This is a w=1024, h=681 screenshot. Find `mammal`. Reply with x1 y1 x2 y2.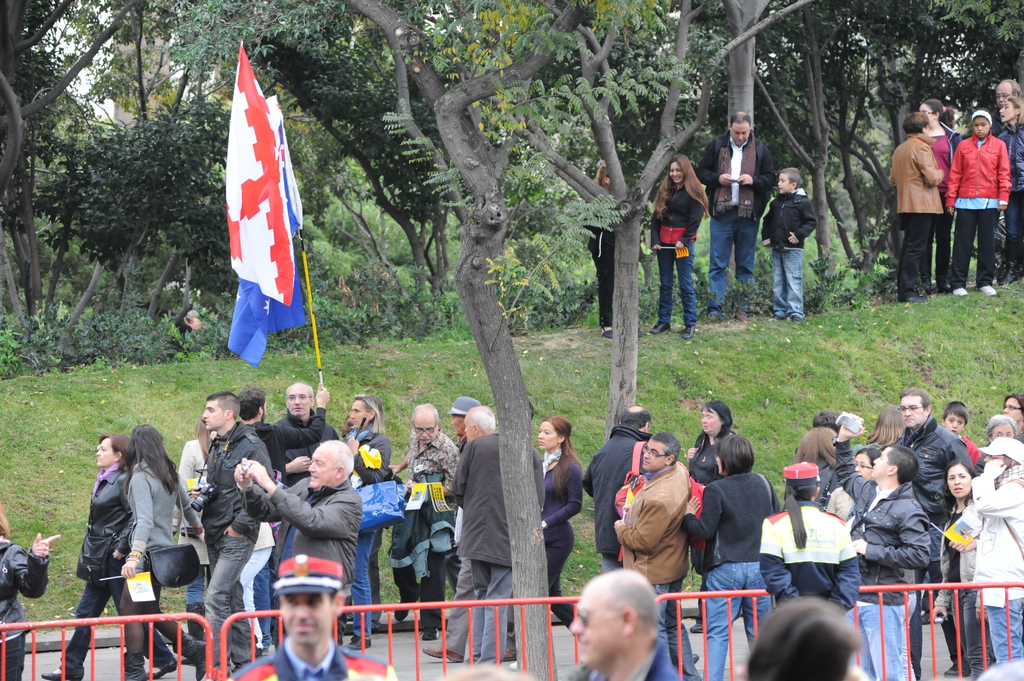
239 442 362 644.
